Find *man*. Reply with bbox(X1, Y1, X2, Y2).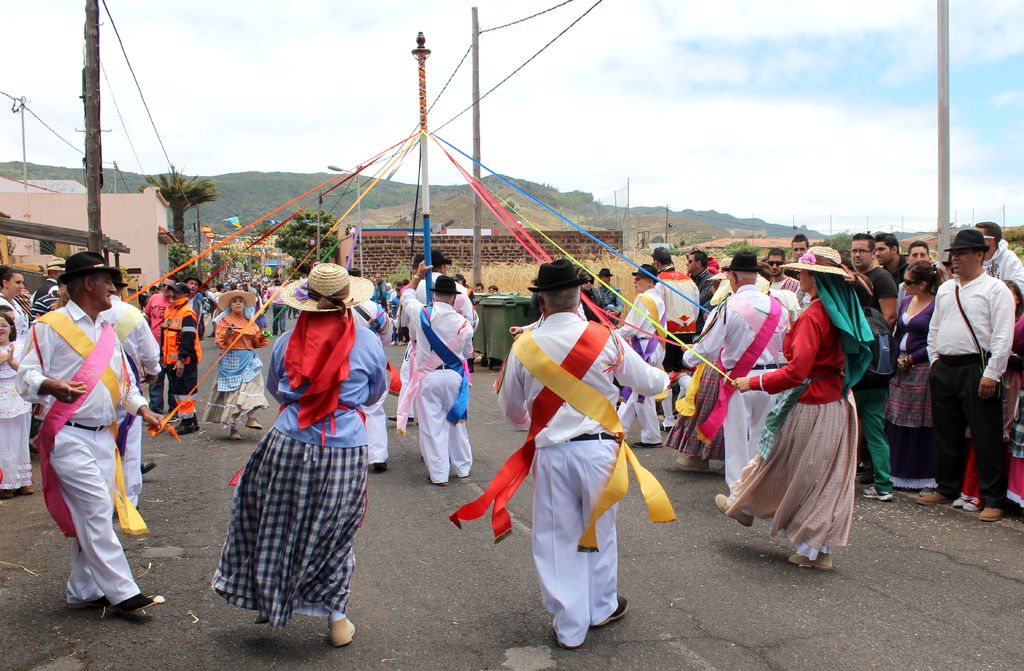
bbox(874, 226, 908, 293).
